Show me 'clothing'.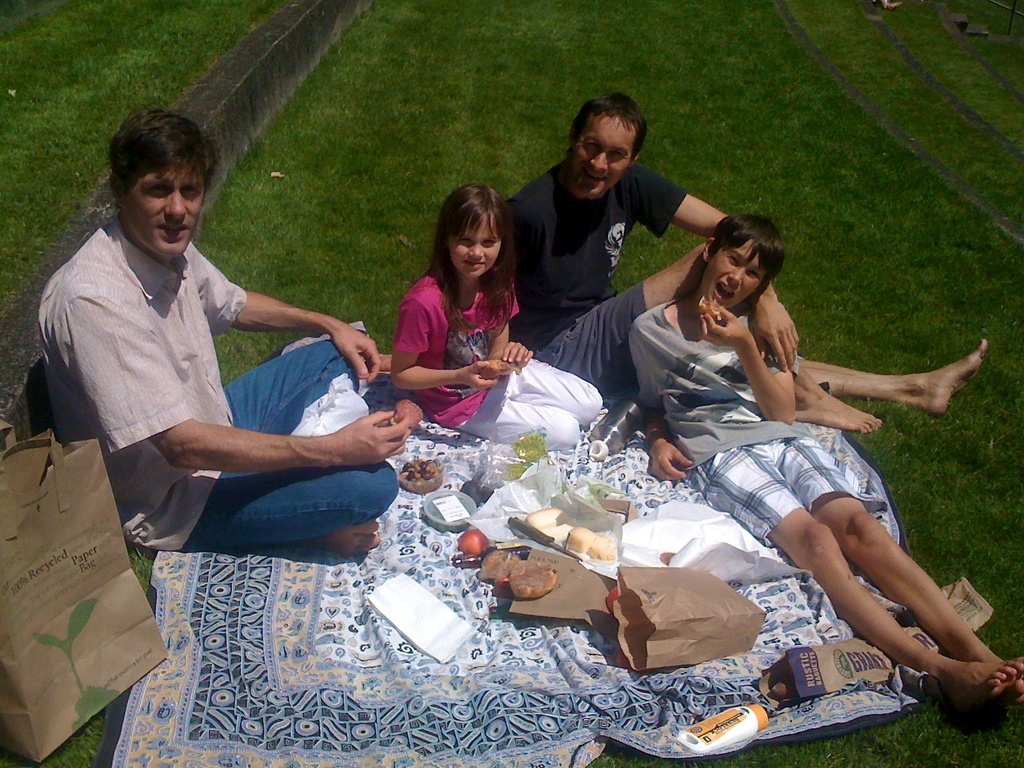
'clothing' is here: region(629, 303, 858, 536).
